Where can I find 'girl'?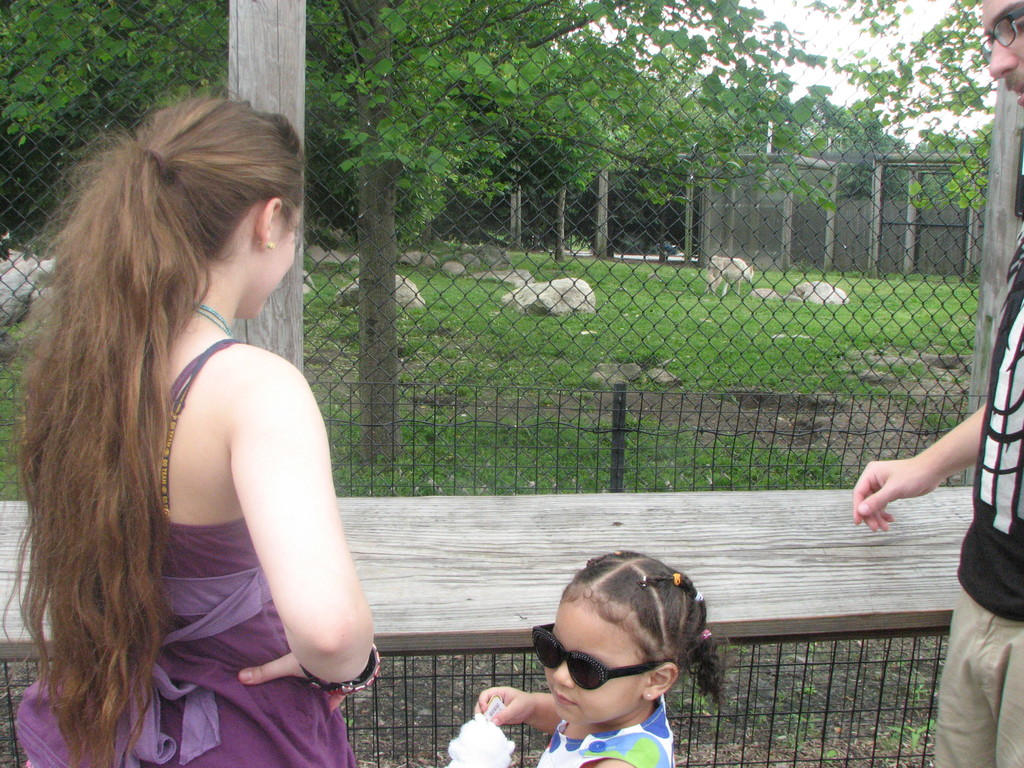
You can find it at (x1=13, y1=89, x2=374, y2=767).
